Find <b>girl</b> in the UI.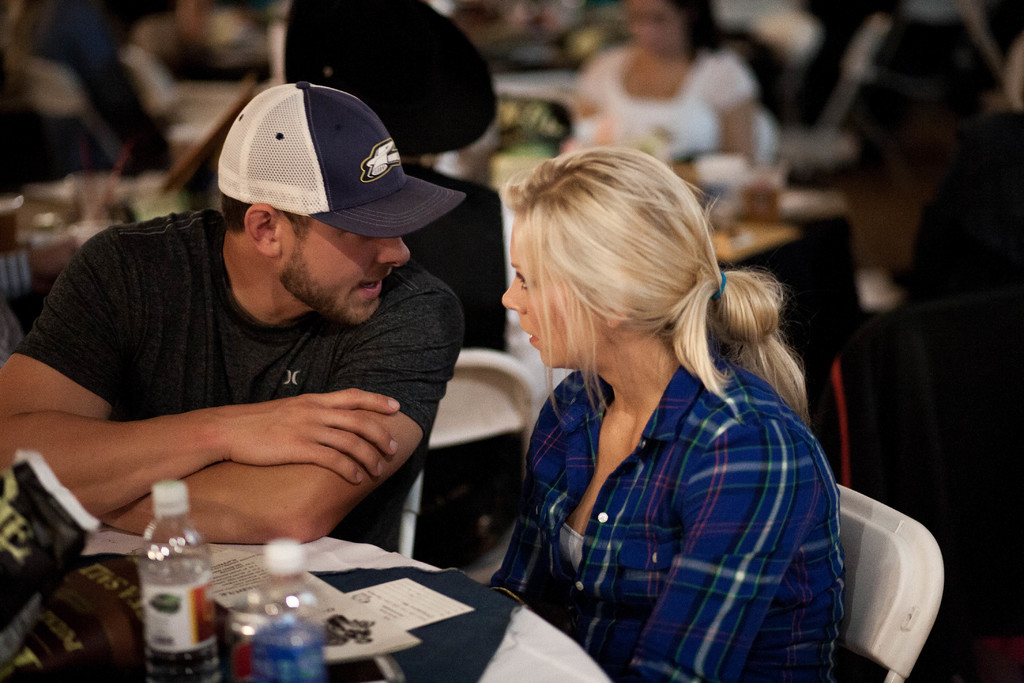
UI element at bbox=[546, 0, 781, 180].
